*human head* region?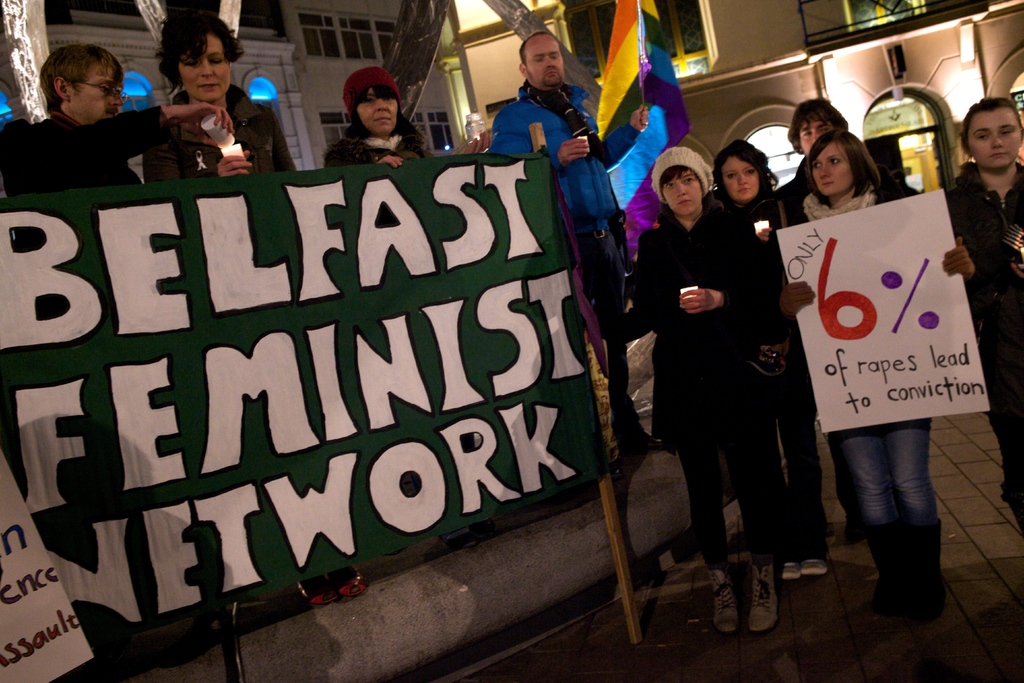
(x1=152, y1=9, x2=246, y2=106)
